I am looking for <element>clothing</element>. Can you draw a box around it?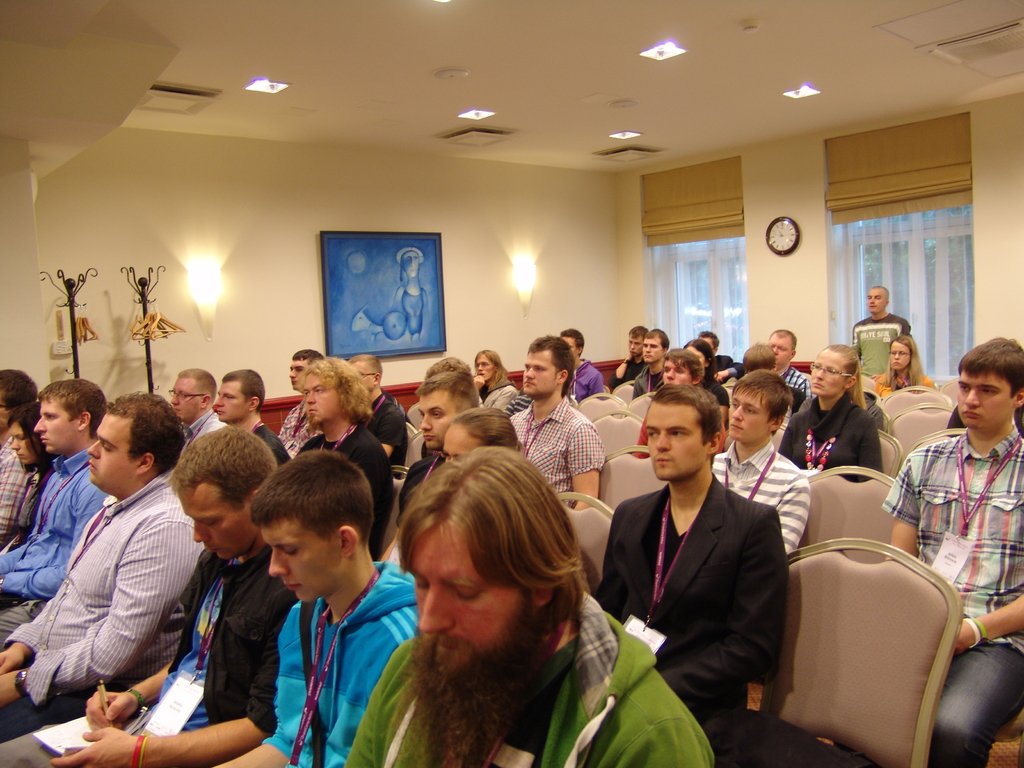
Sure, the bounding box is pyautogui.locateOnScreen(303, 431, 401, 563).
